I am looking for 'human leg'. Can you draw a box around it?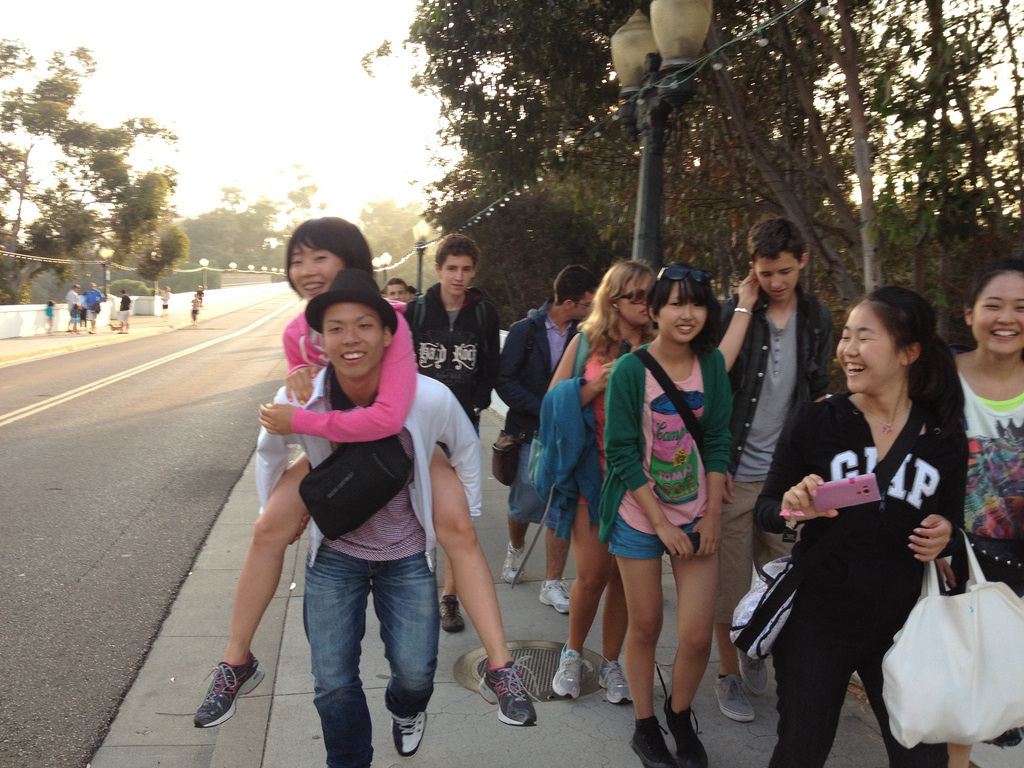
Sure, the bounding box is box(431, 445, 535, 725).
